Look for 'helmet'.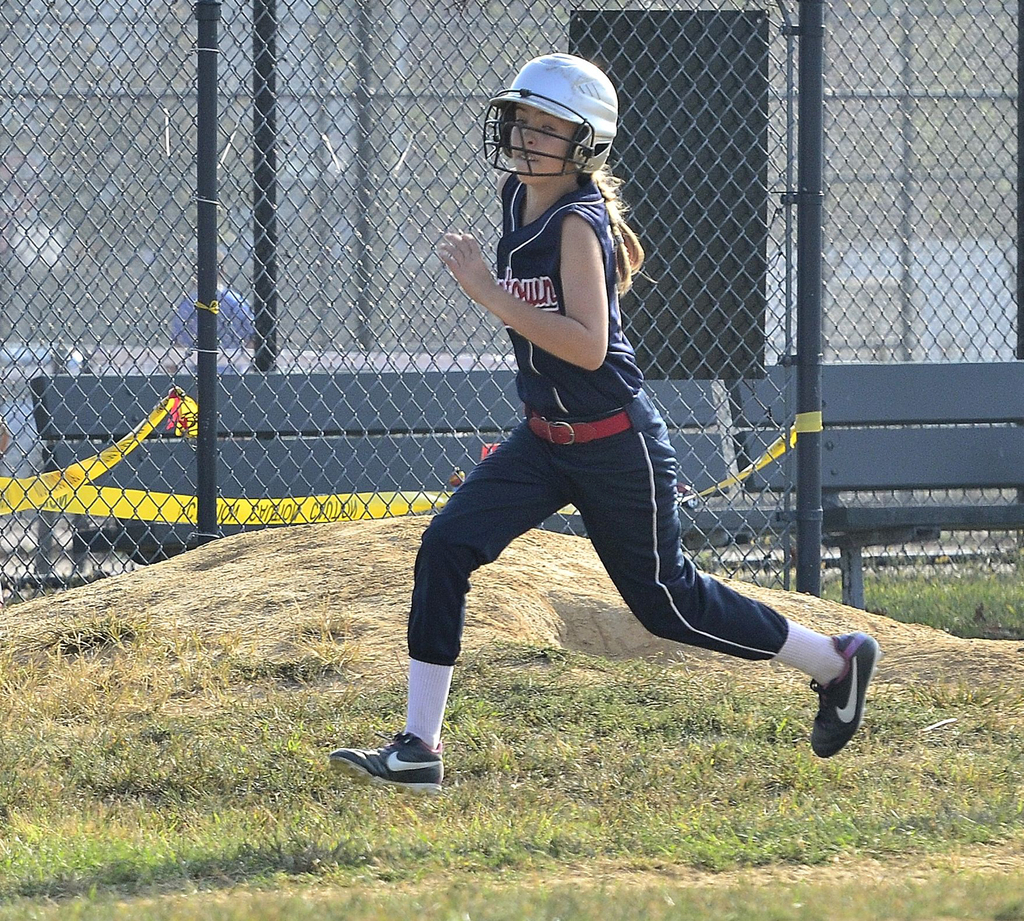
Found: box=[482, 49, 610, 195].
